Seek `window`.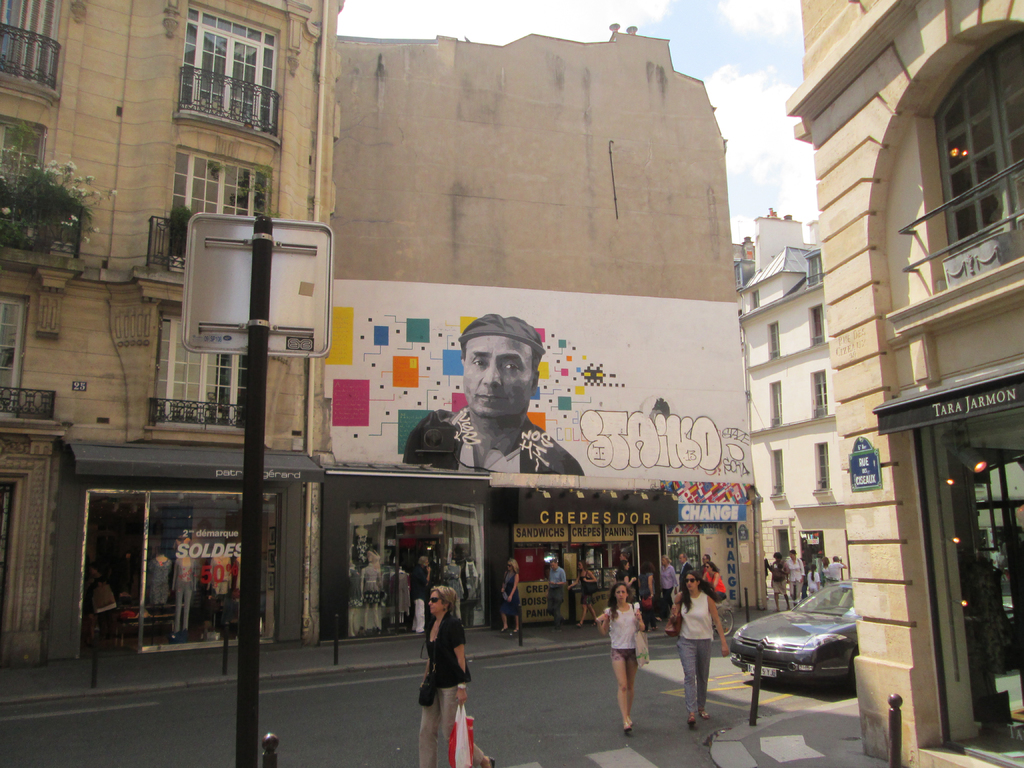
[x1=811, y1=302, x2=823, y2=346].
